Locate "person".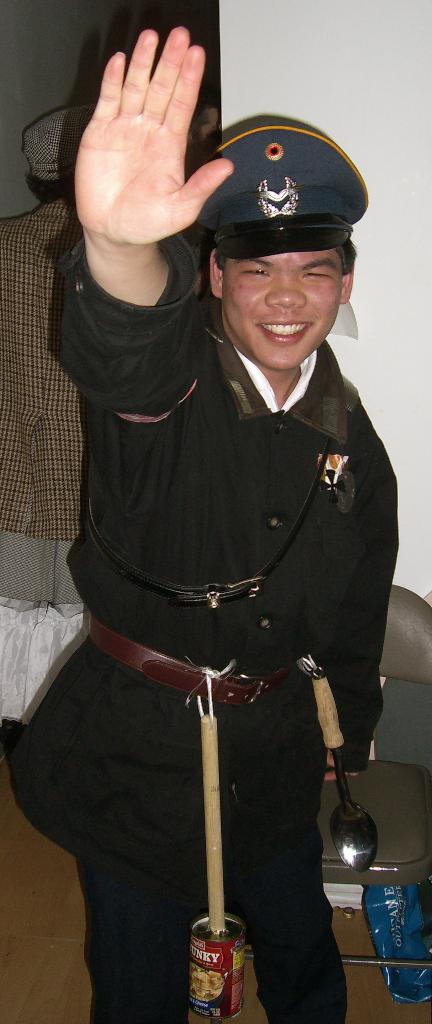
Bounding box: bbox=[32, 61, 431, 1023].
